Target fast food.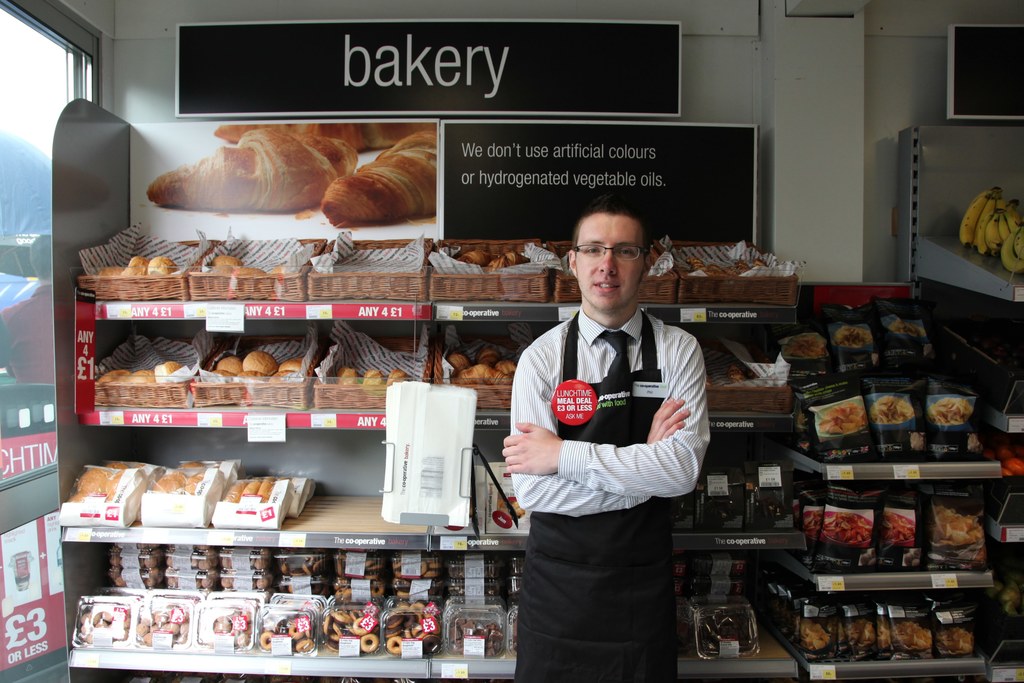
Target region: rect(790, 341, 829, 354).
